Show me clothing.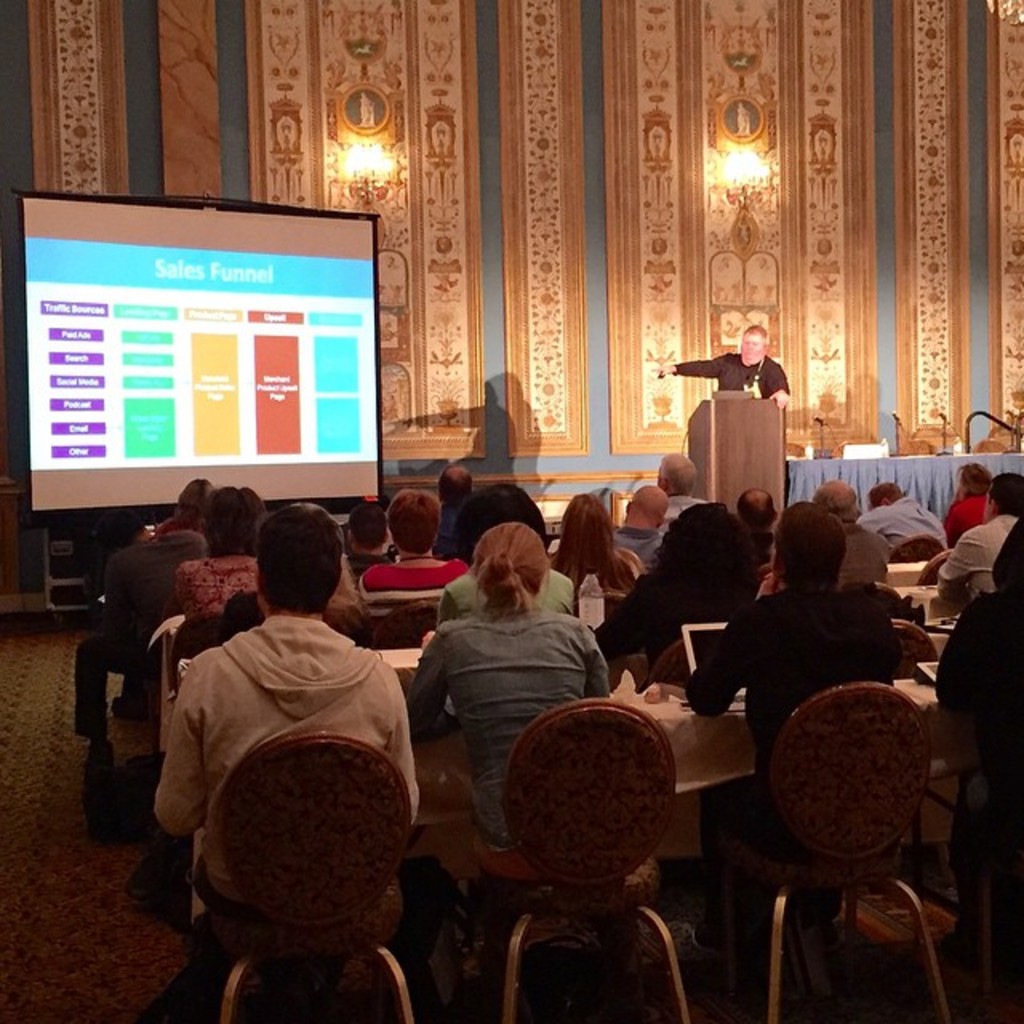
clothing is here: left=432, top=496, right=472, bottom=558.
